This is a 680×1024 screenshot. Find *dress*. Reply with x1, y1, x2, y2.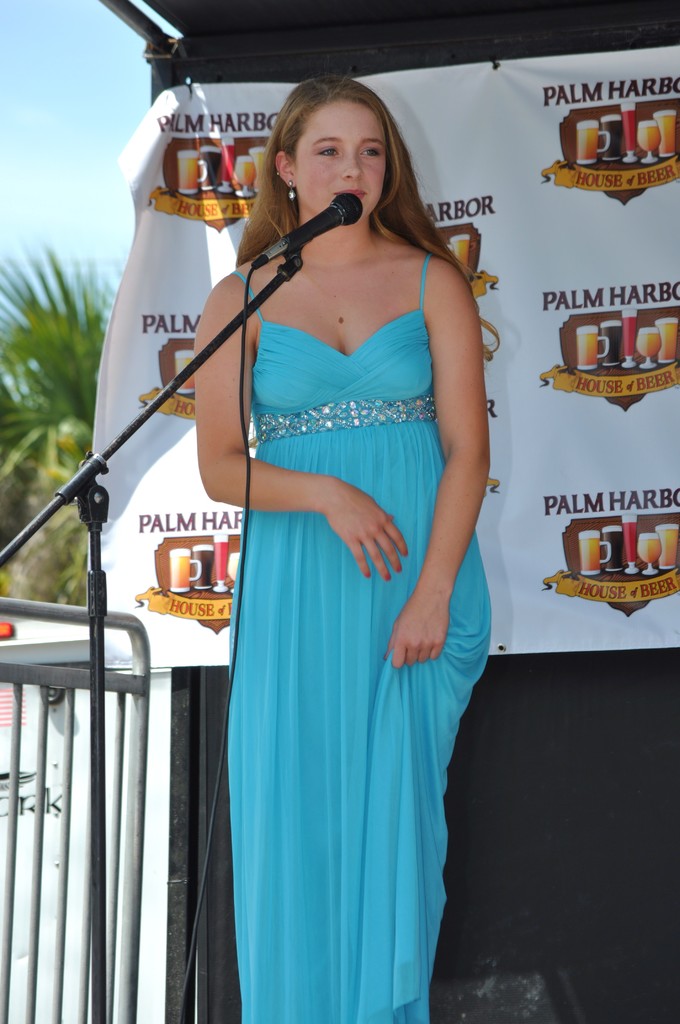
232, 246, 496, 1023.
